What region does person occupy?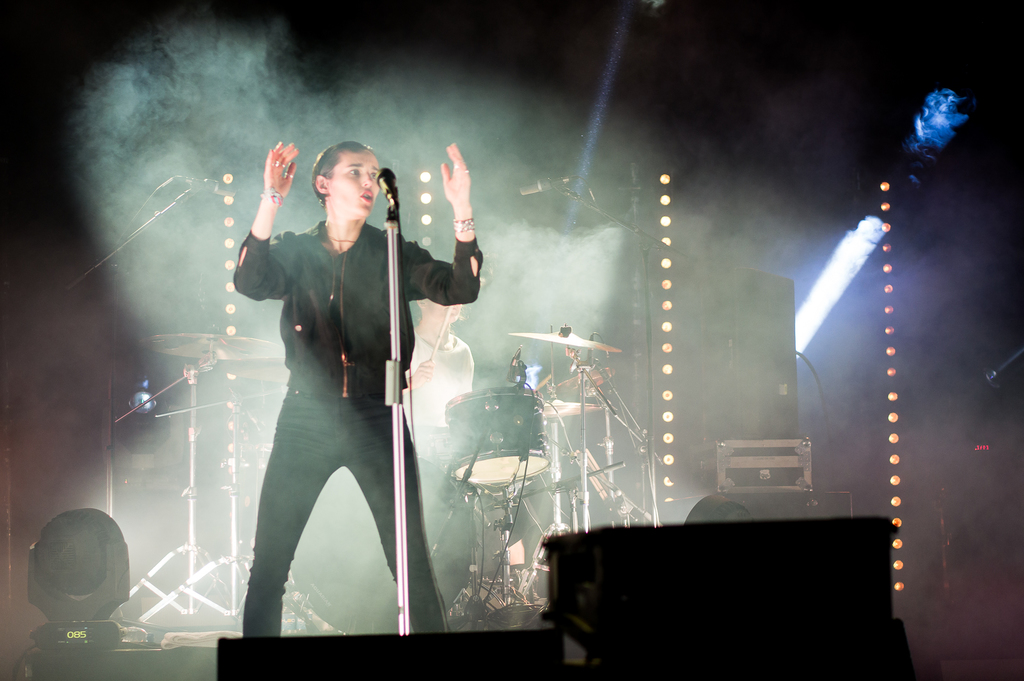
bbox=(233, 141, 476, 636).
